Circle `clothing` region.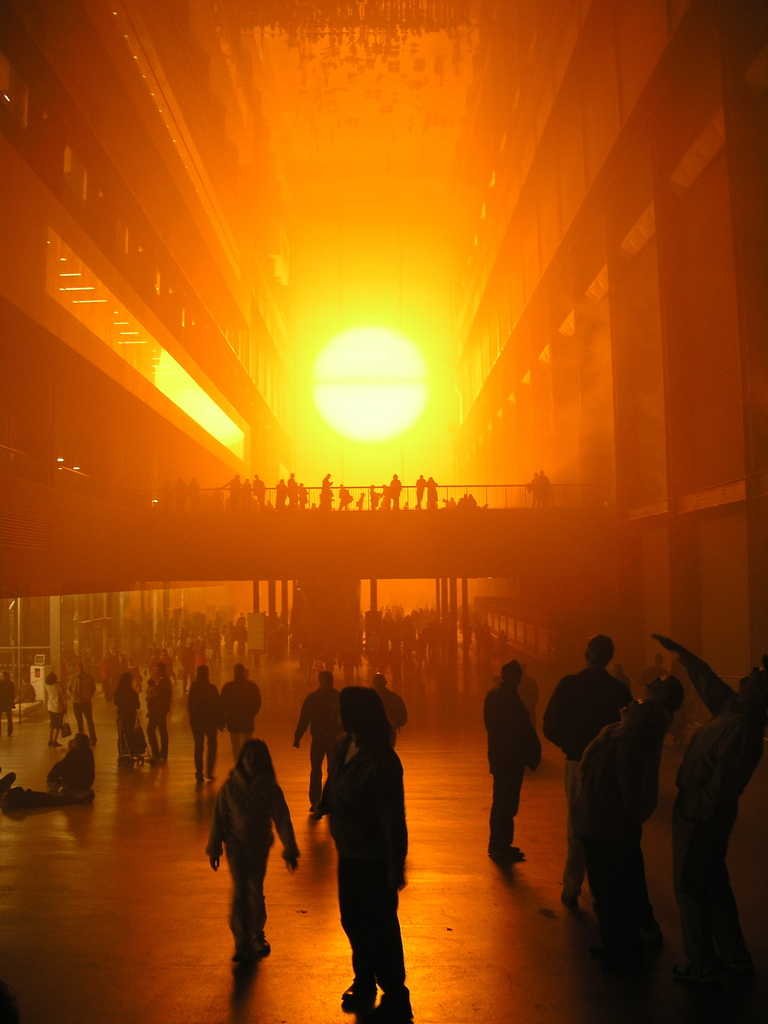
Region: (42, 678, 65, 732).
